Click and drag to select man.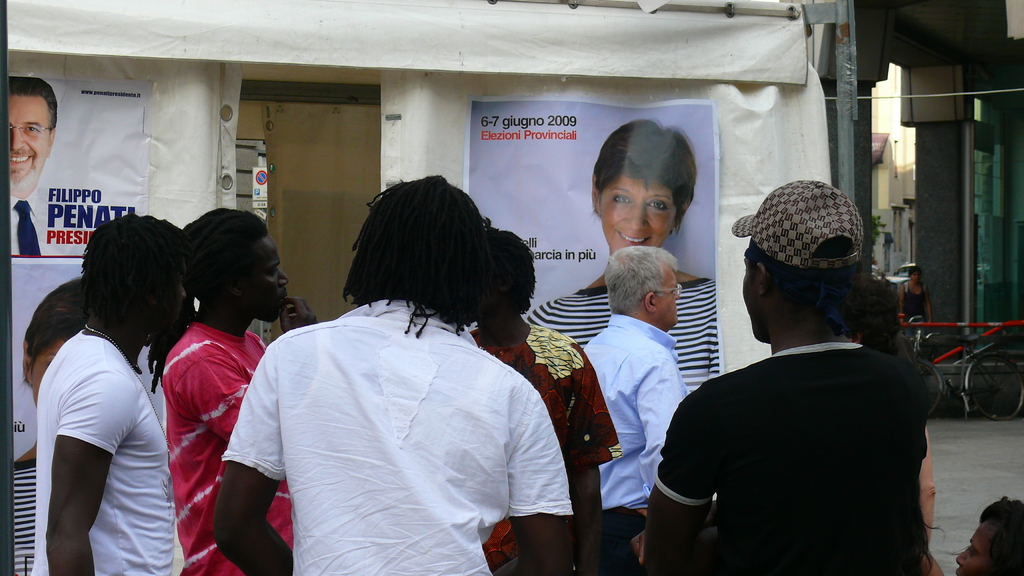
Selection: Rect(214, 175, 572, 575).
